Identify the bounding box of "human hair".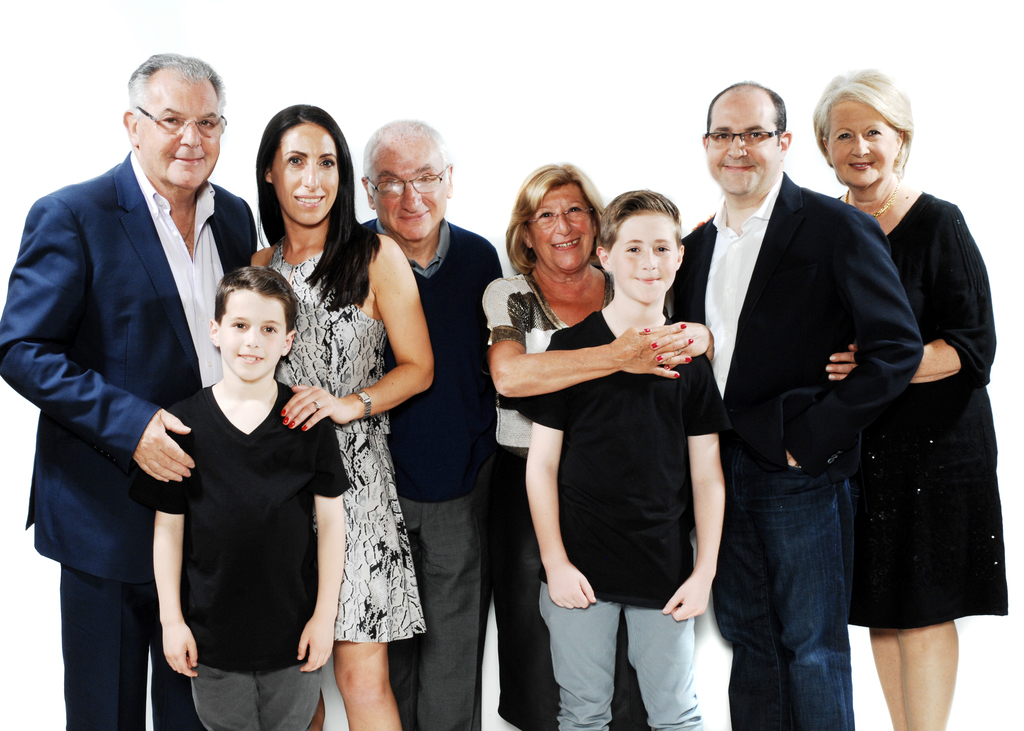
bbox(129, 50, 220, 117).
